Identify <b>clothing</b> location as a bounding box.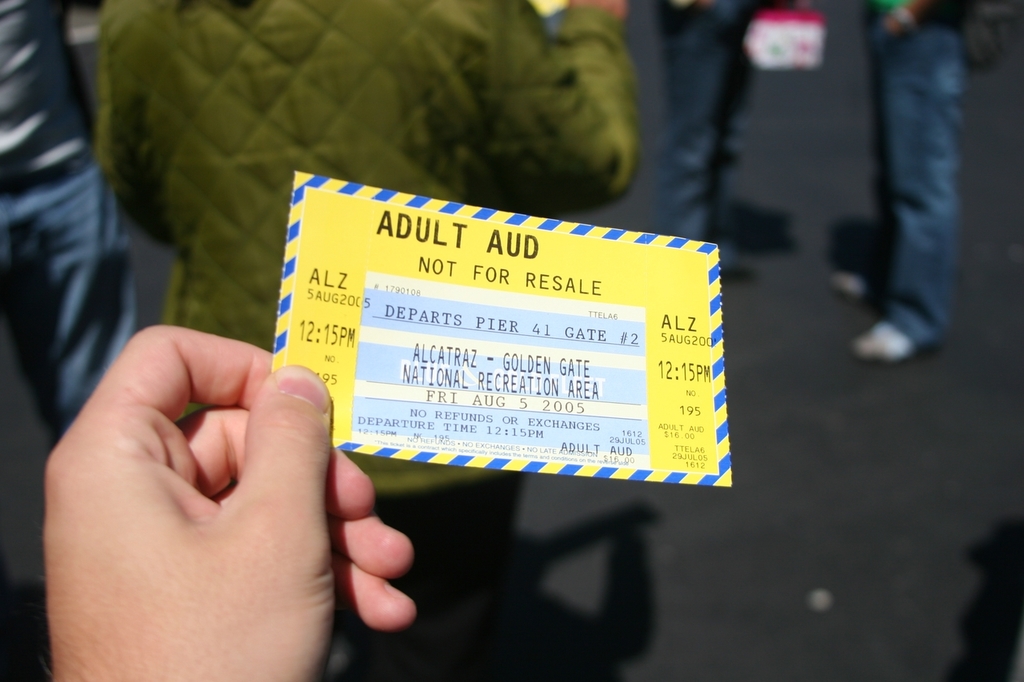
0/0/139/454.
